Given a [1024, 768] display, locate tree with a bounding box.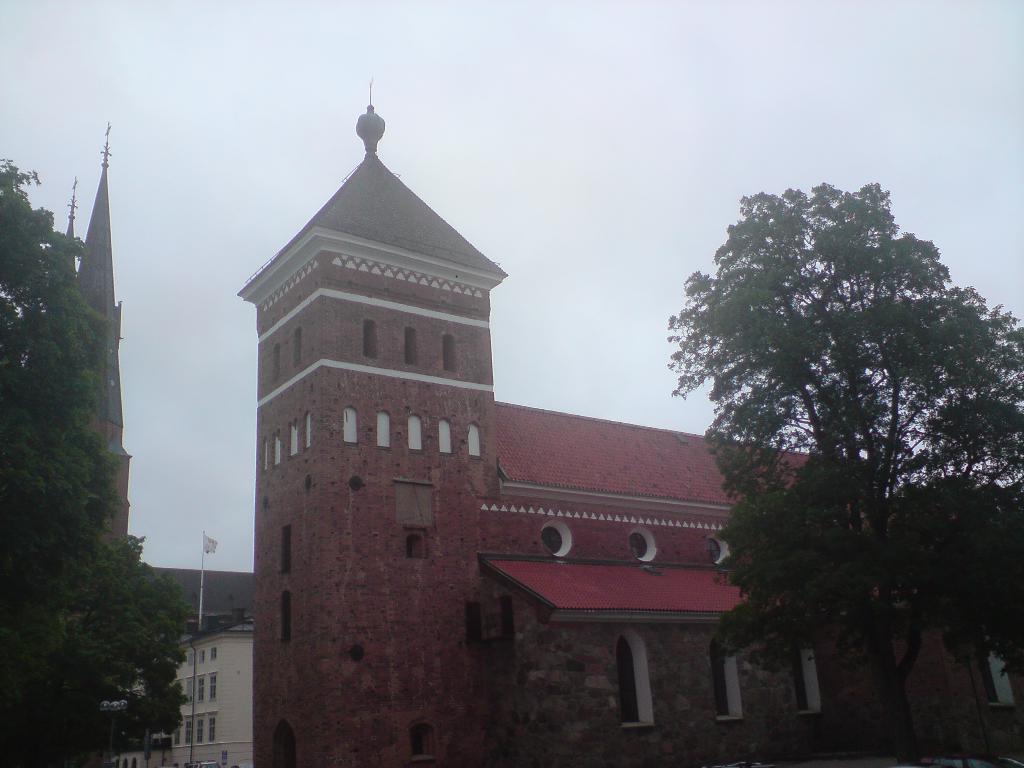
Located: [left=666, top=155, right=1005, bottom=676].
